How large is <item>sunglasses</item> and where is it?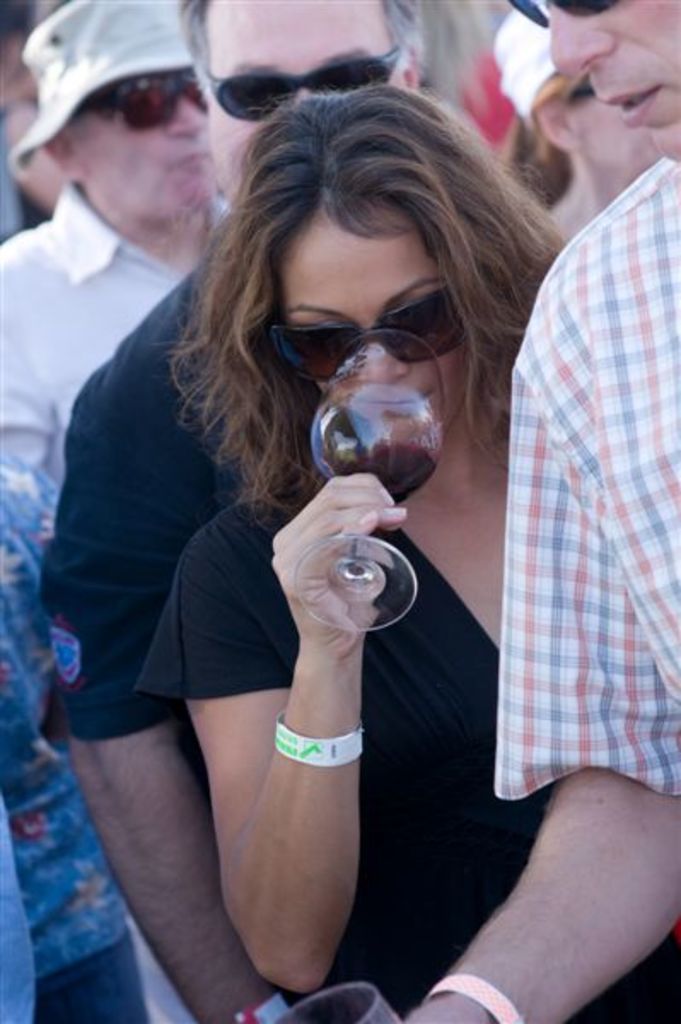
Bounding box: 505 0 621 32.
